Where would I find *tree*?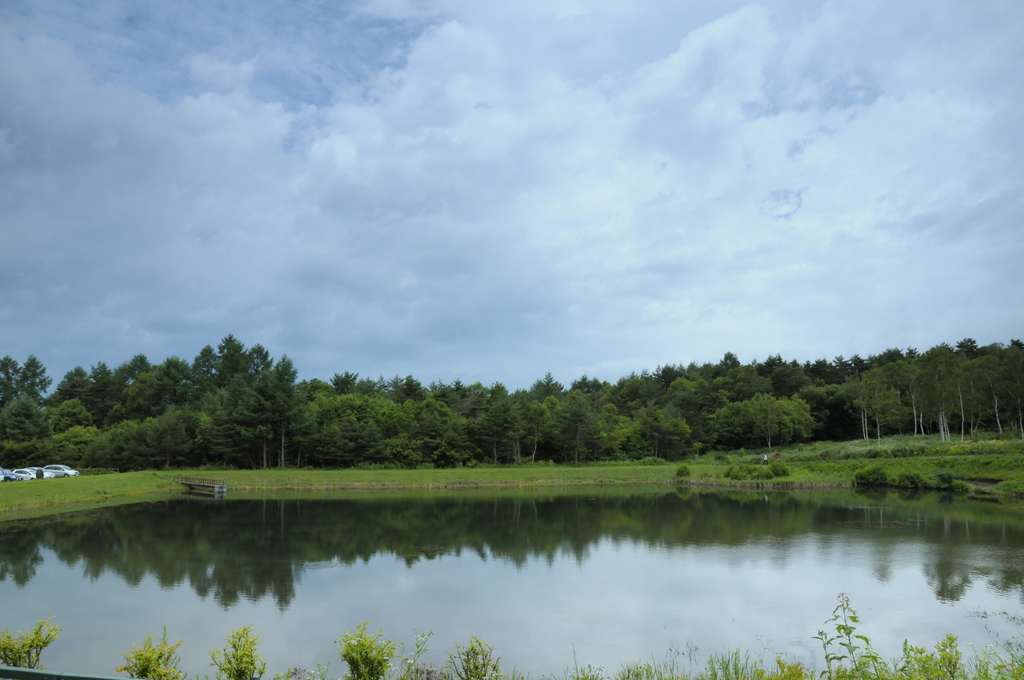
At 541 387 564 462.
